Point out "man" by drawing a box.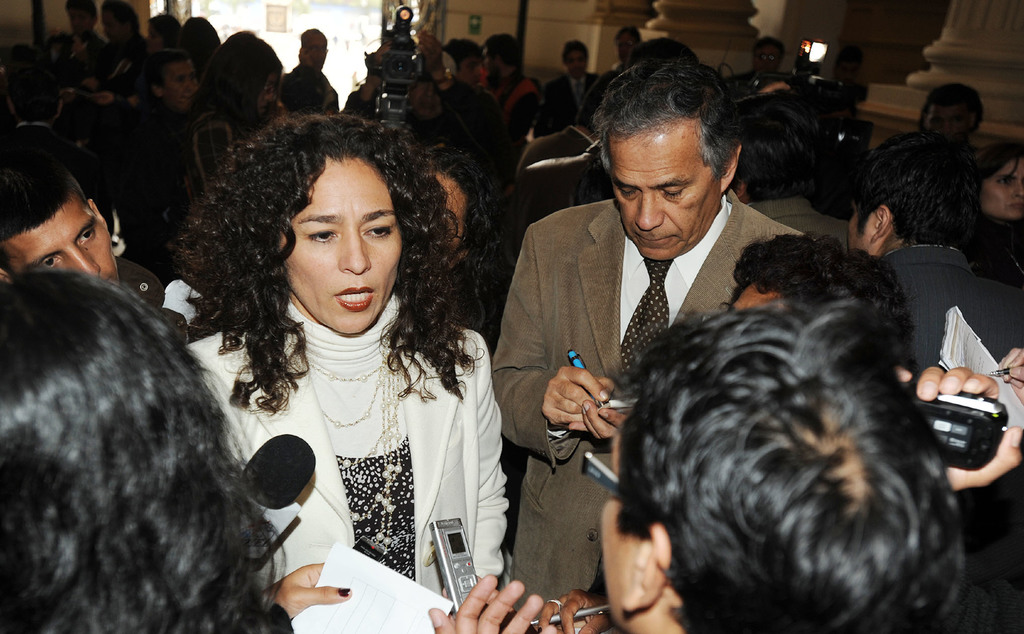
pyautogui.locateOnScreen(617, 29, 641, 67).
